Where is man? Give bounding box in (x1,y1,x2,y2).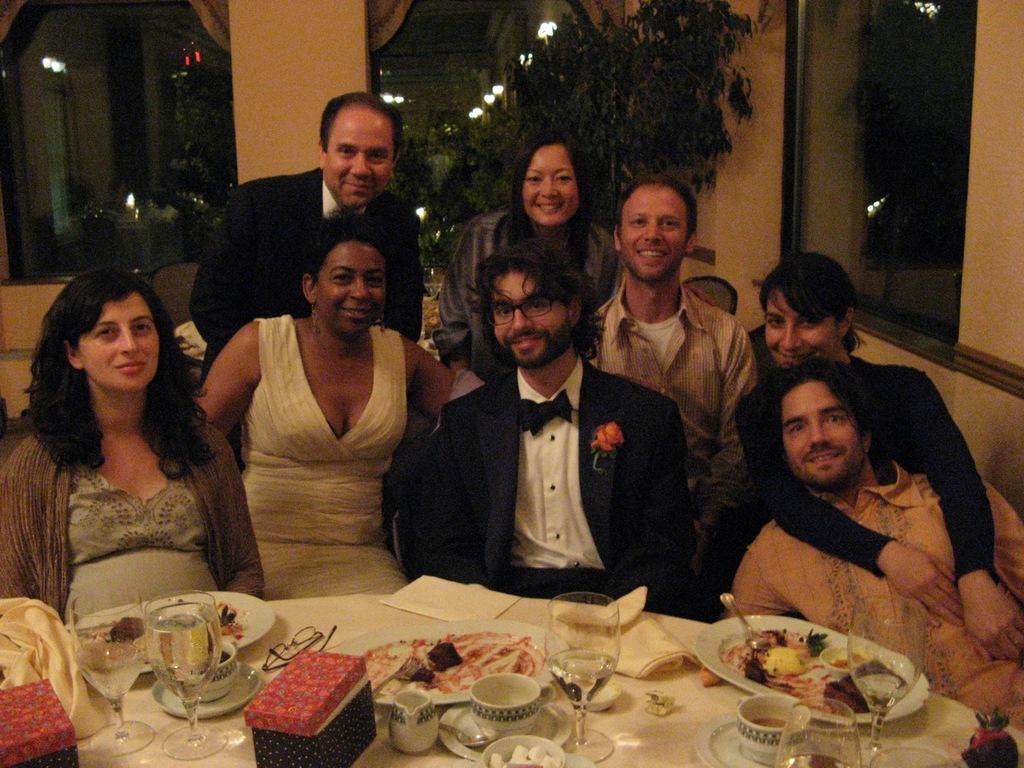
(188,90,428,378).
